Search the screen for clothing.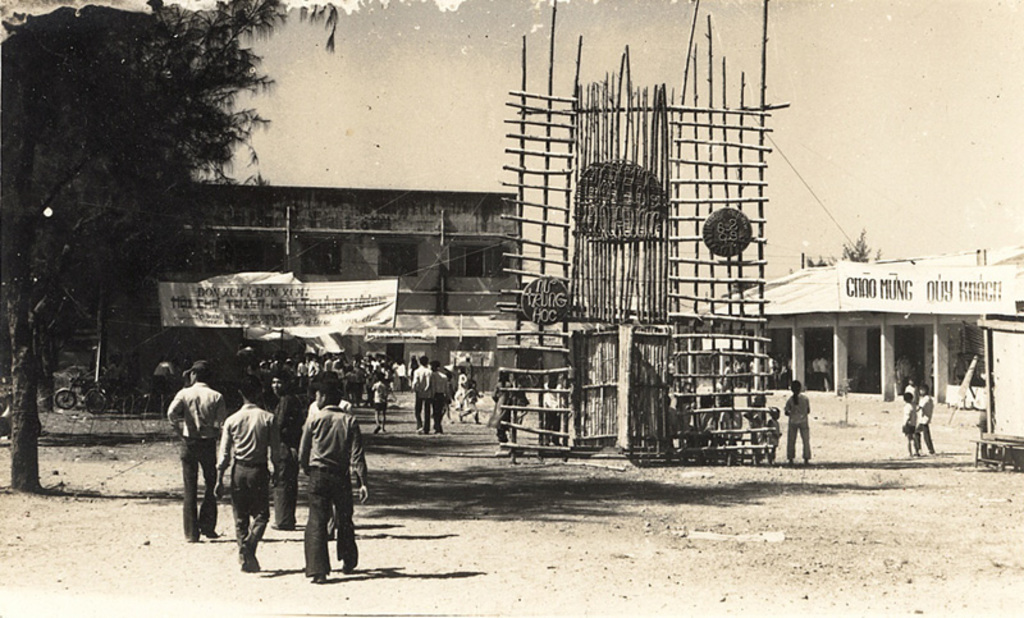
Found at (x1=430, y1=368, x2=447, y2=431).
